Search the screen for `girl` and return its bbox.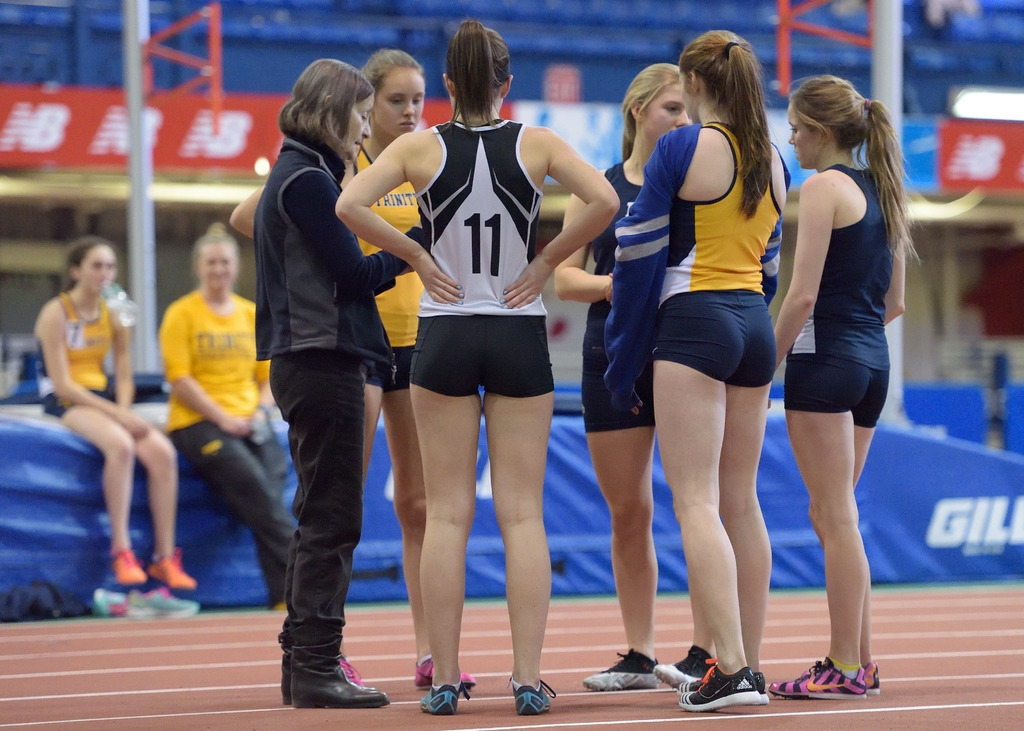
Found: [left=335, top=19, right=618, bottom=712].
